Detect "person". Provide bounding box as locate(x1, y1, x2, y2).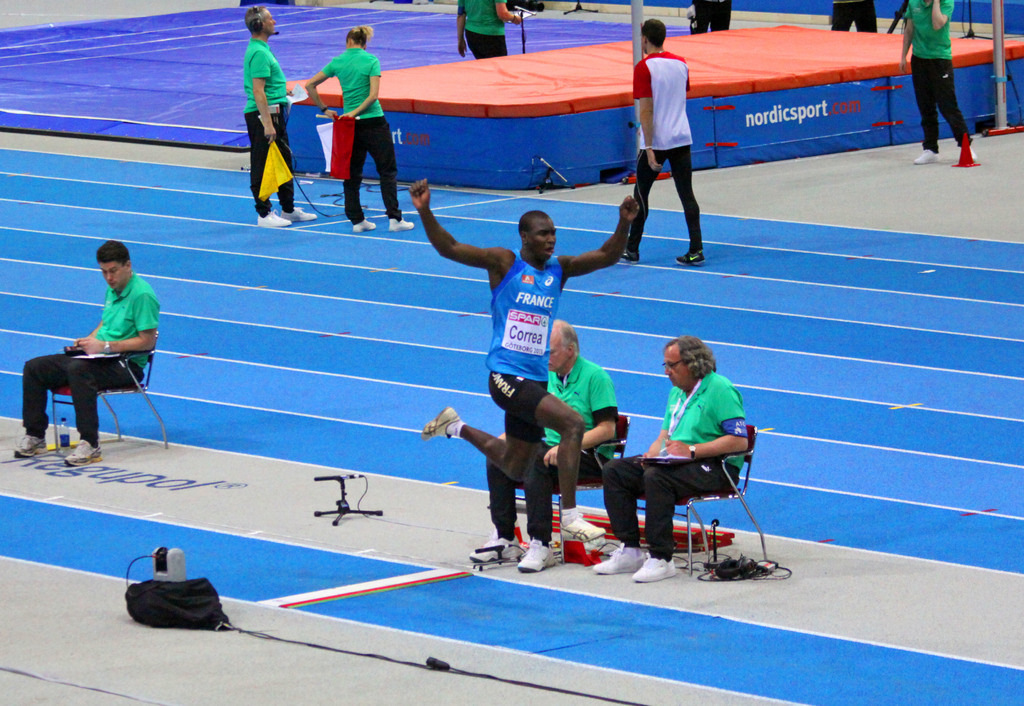
locate(692, 0, 736, 33).
